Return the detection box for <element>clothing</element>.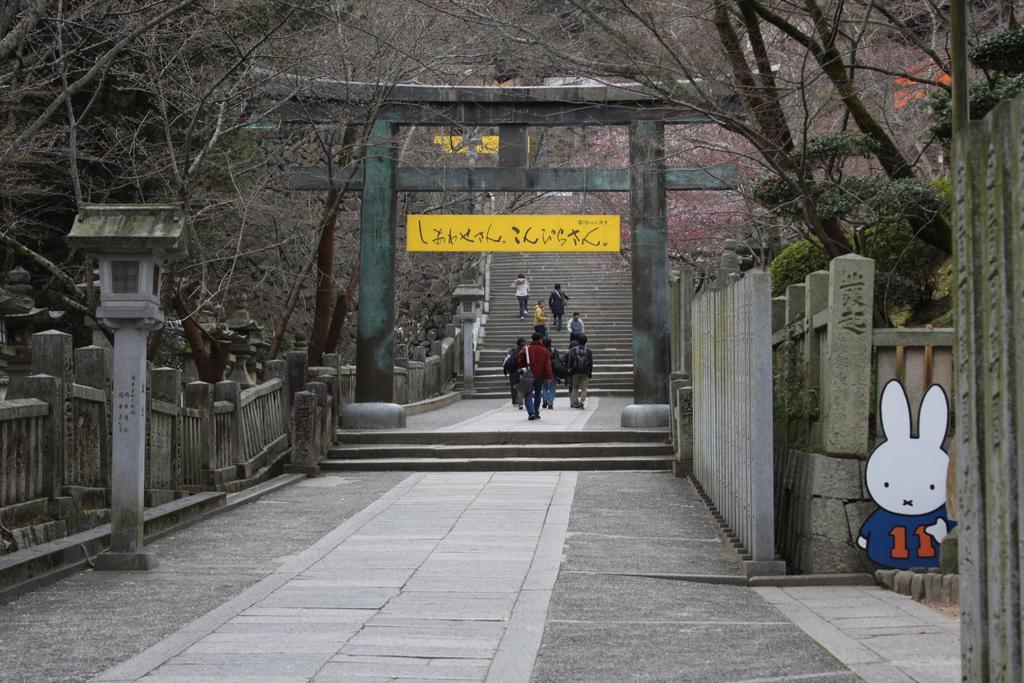
bbox(511, 278, 531, 316).
